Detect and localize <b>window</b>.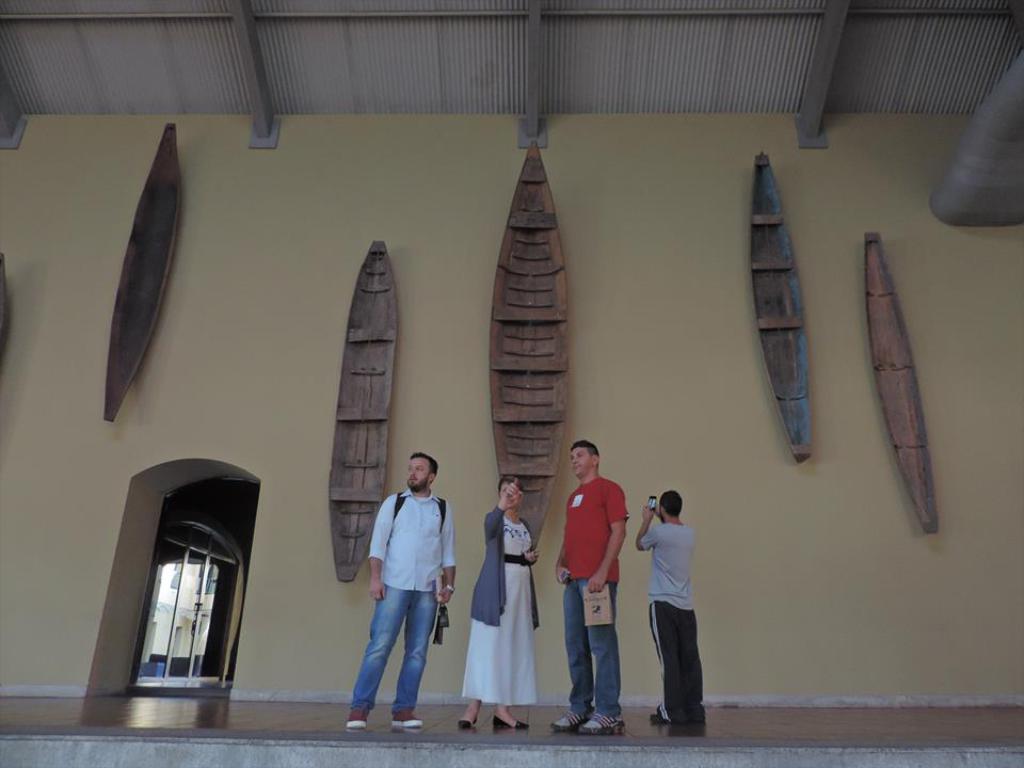
Localized at 108:483:245:710.
